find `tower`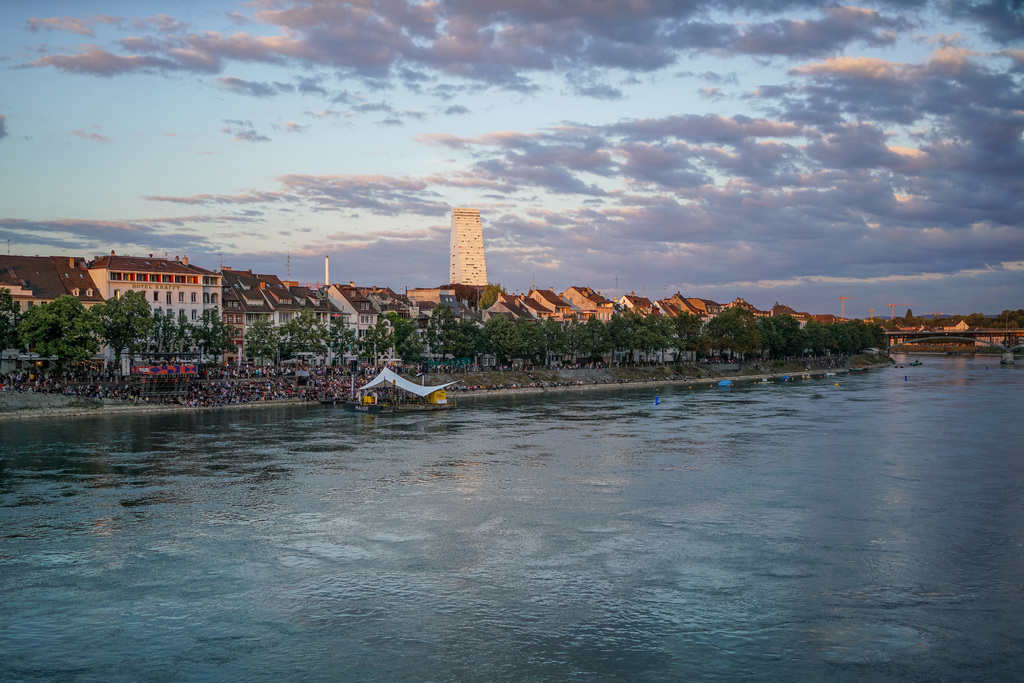
442,195,494,307
